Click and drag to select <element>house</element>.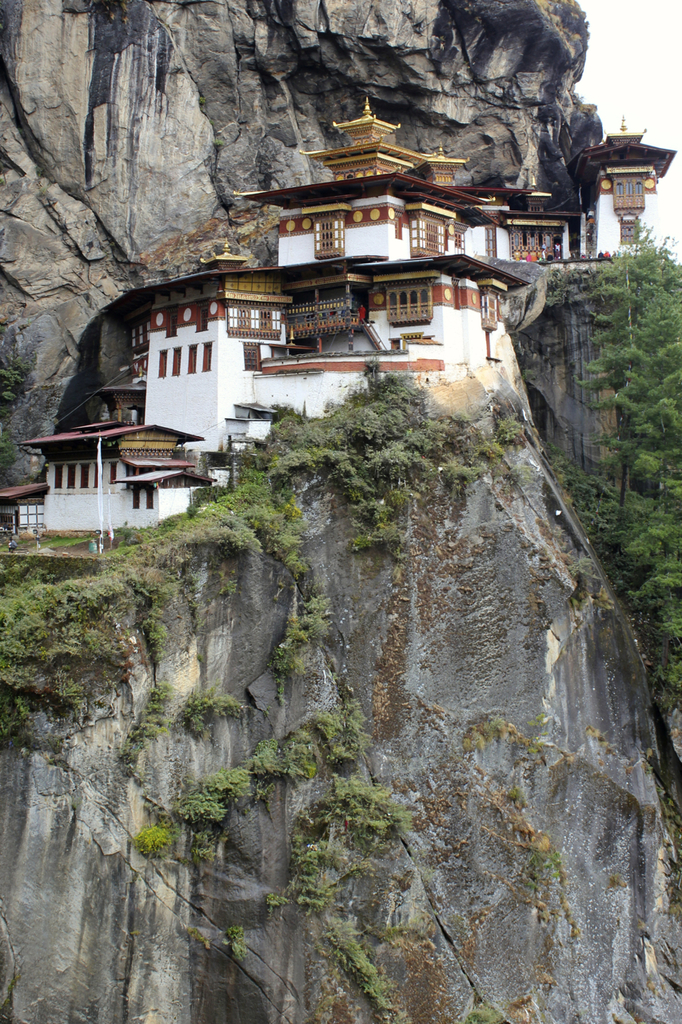
Selection: 0, 121, 681, 527.
